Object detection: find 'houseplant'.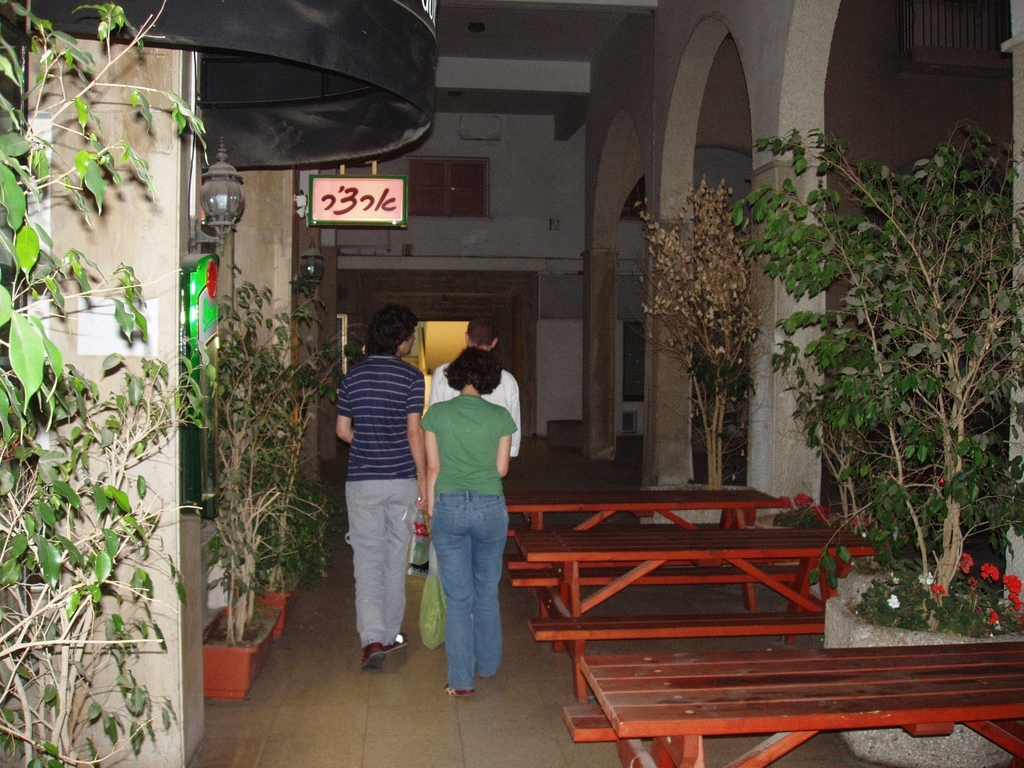
<region>705, 116, 923, 580</region>.
